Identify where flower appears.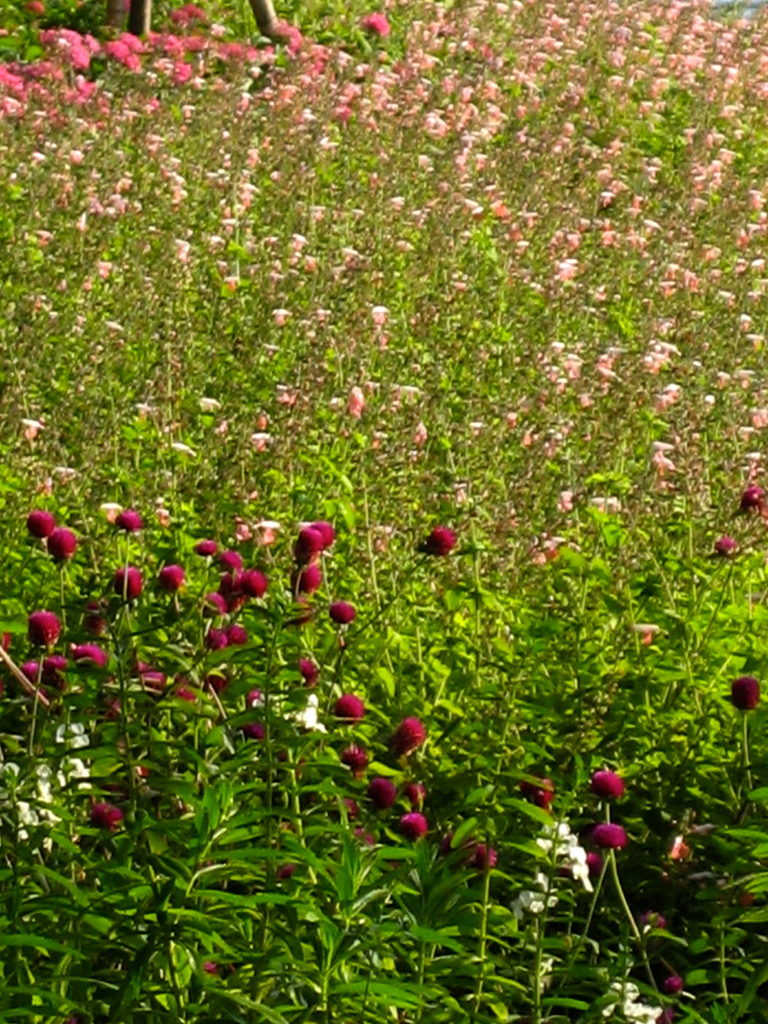
Appears at [left=338, top=744, right=369, bottom=777].
